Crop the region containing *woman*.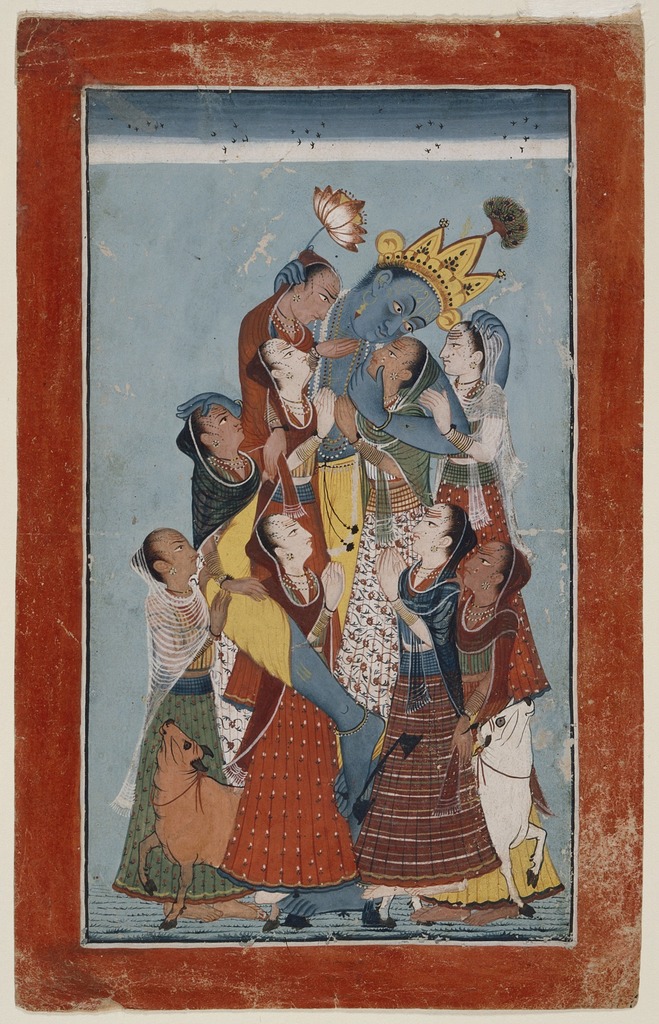
Crop region: x1=424, y1=298, x2=557, y2=712.
